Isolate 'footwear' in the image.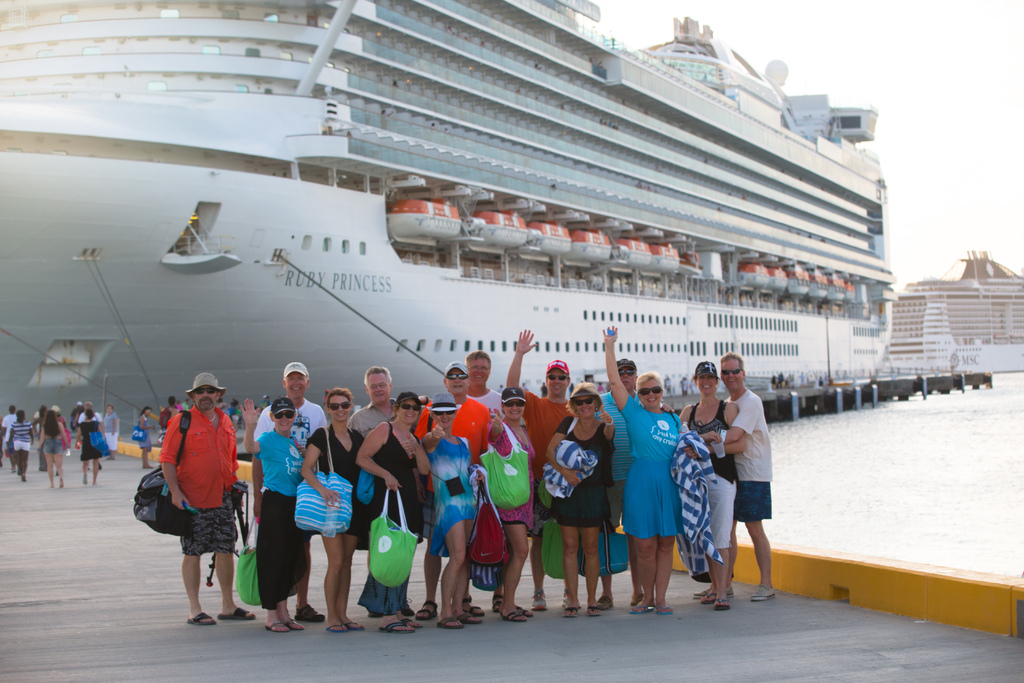
Isolated region: (left=436, top=616, right=465, bottom=630).
